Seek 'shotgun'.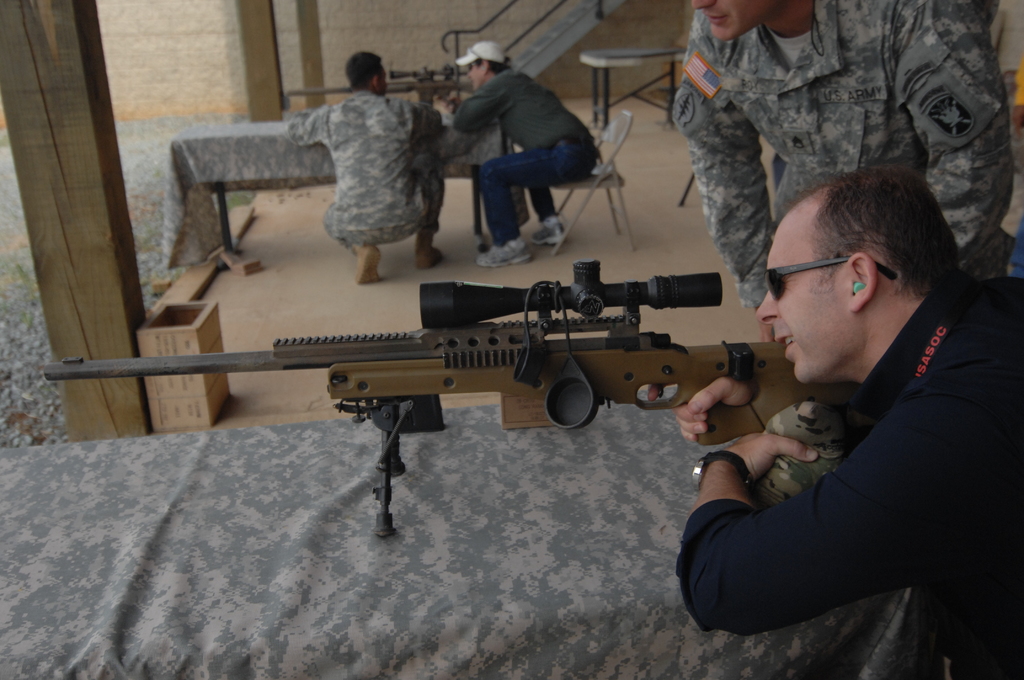
pyautogui.locateOnScreen(286, 61, 474, 108).
